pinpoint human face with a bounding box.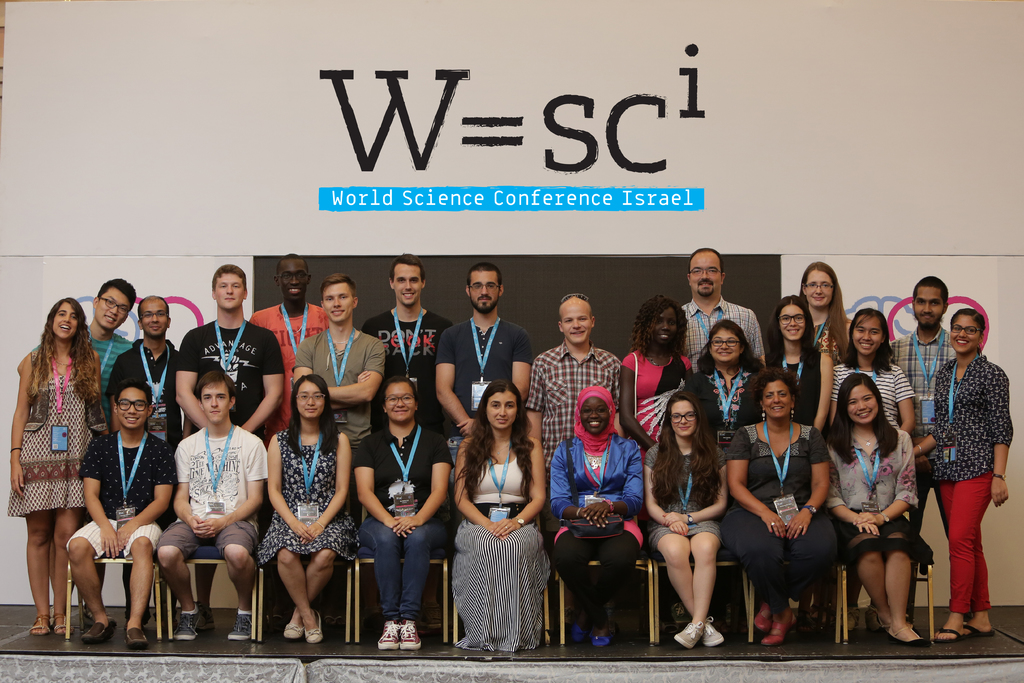
[left=709, top=327, right=743, bottom=370].
